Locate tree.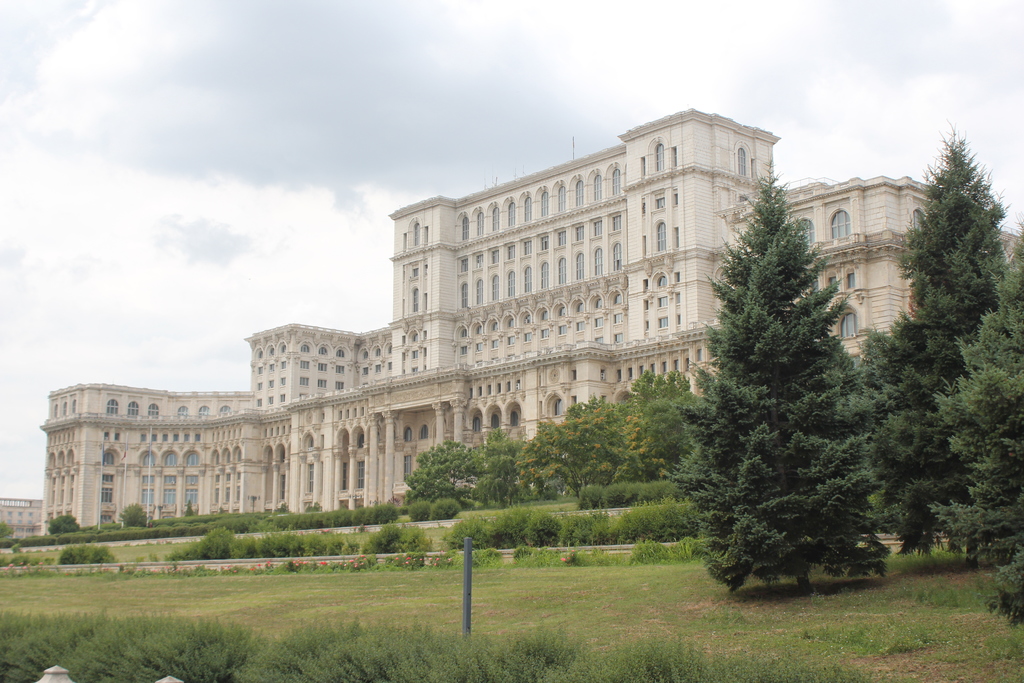
Bounding box: (408, 429, 520, 511).
